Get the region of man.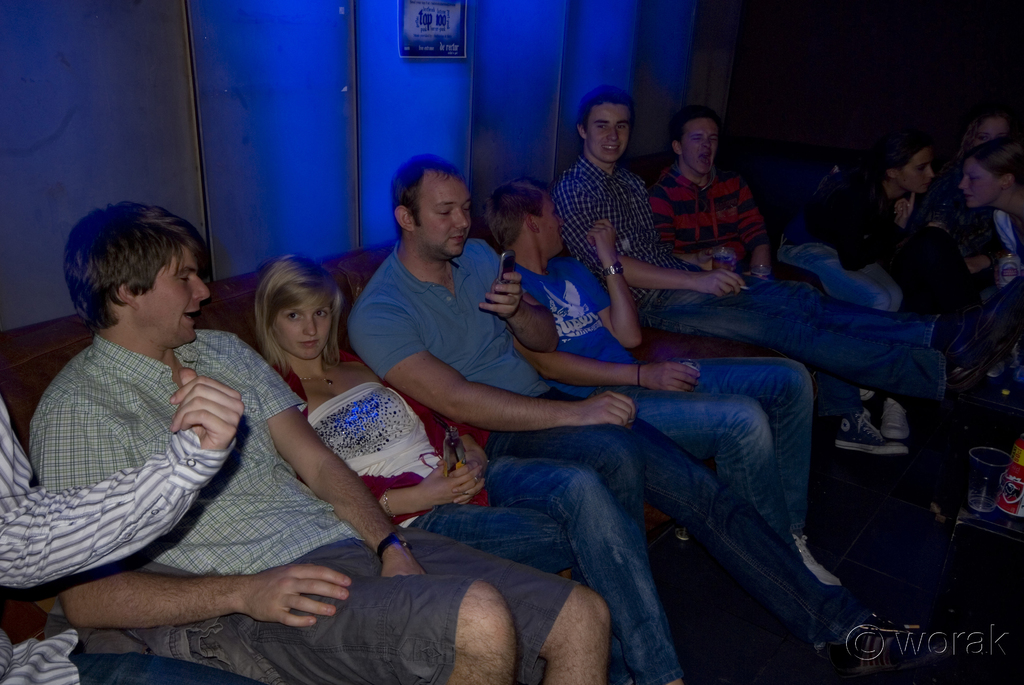
479, 182, 846, 593.
